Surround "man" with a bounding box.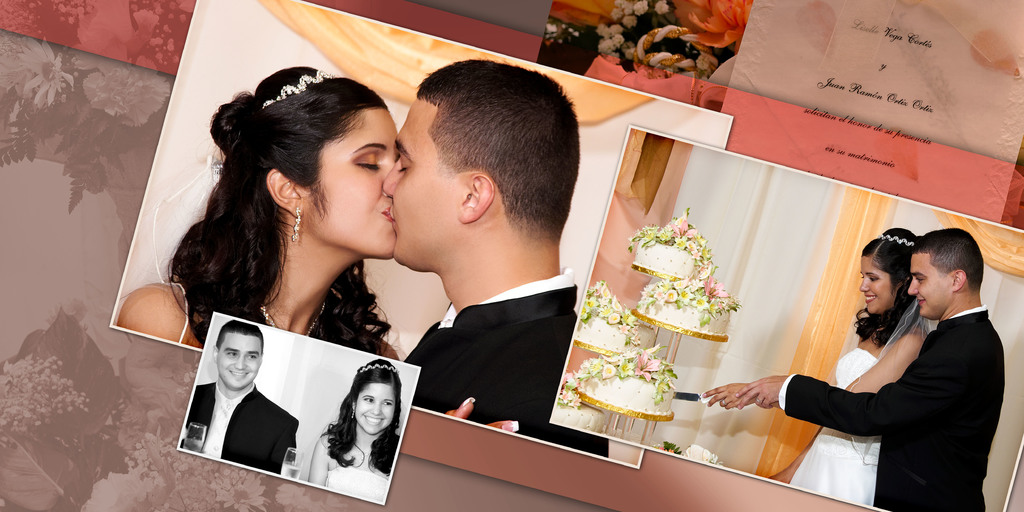
{"x1": 726, "y1": 223, "x2": 1011, "y2": 511}.
